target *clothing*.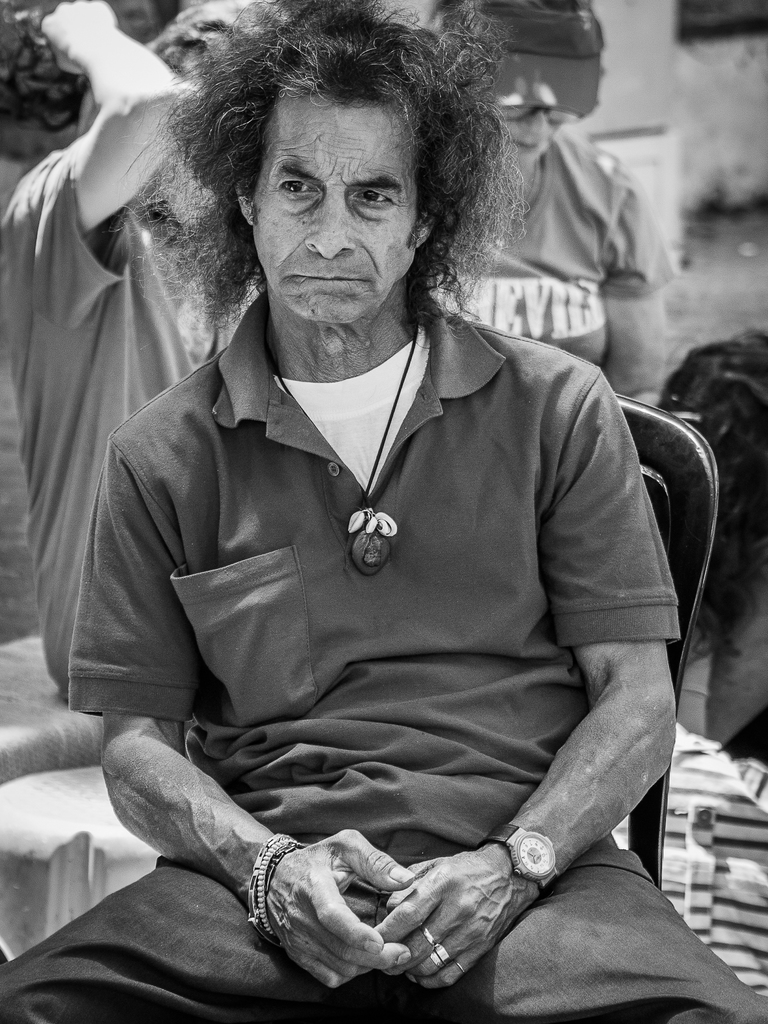
Target region: (left=0, top=154, right=255, bottom=689).
